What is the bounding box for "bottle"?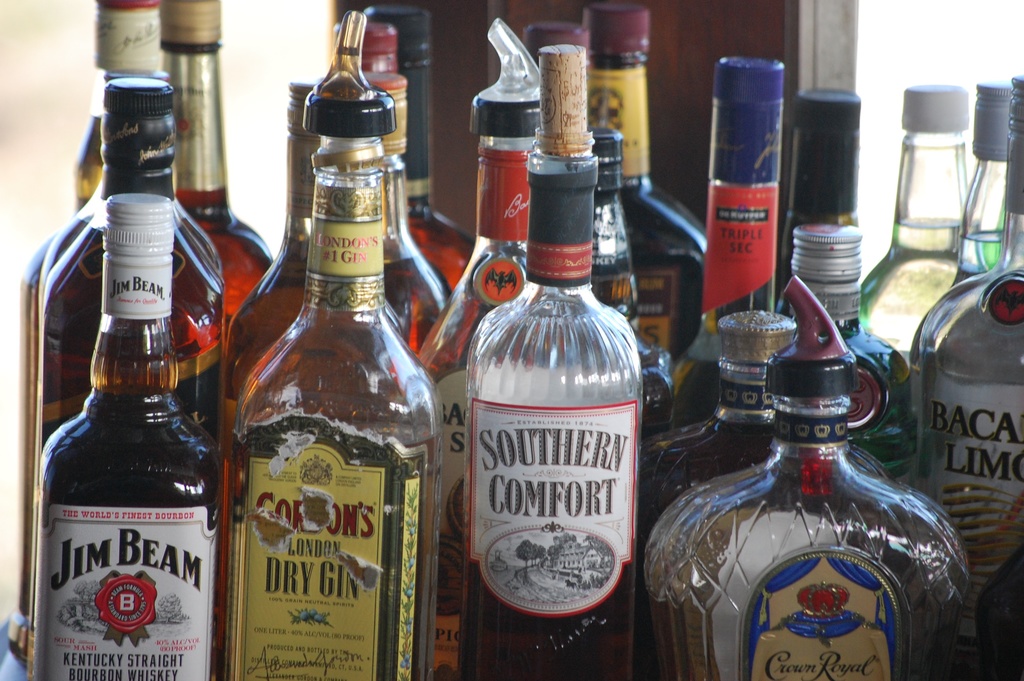
left=650, top=250, right=991, bottom=680.
